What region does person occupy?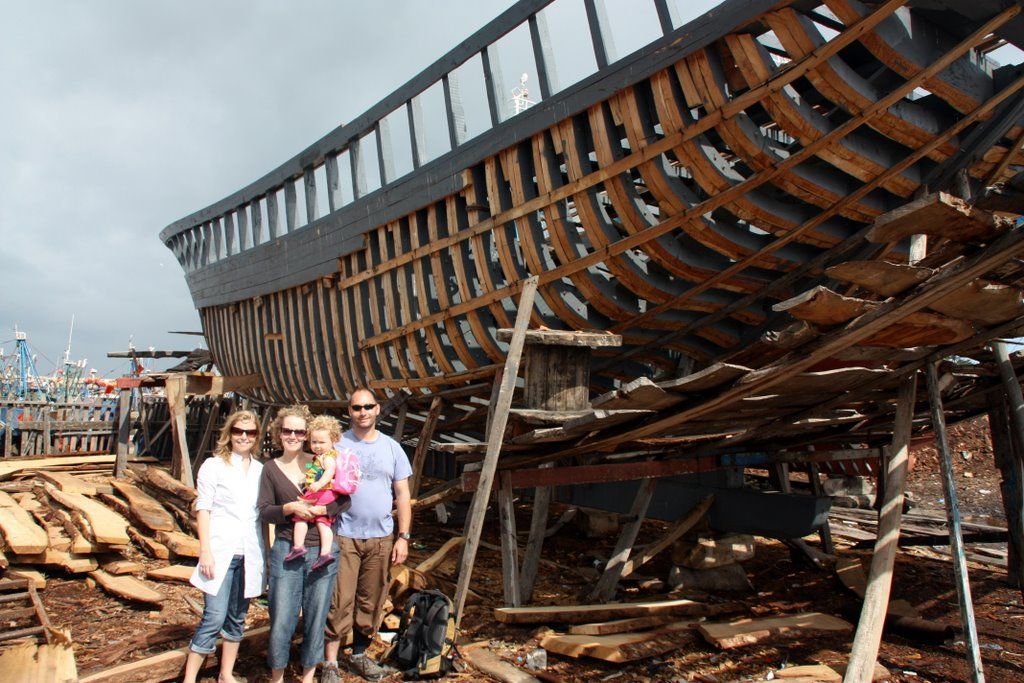
crop(253, 404, 336, 682).
